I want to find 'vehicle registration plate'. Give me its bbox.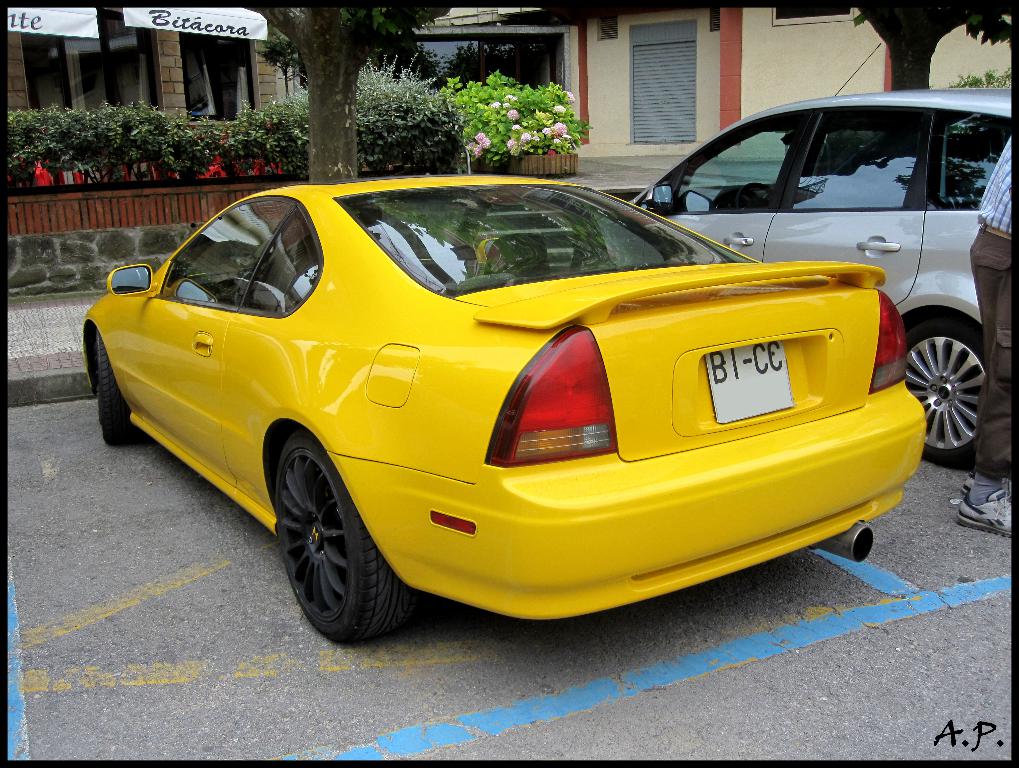
704:333:815:415.
